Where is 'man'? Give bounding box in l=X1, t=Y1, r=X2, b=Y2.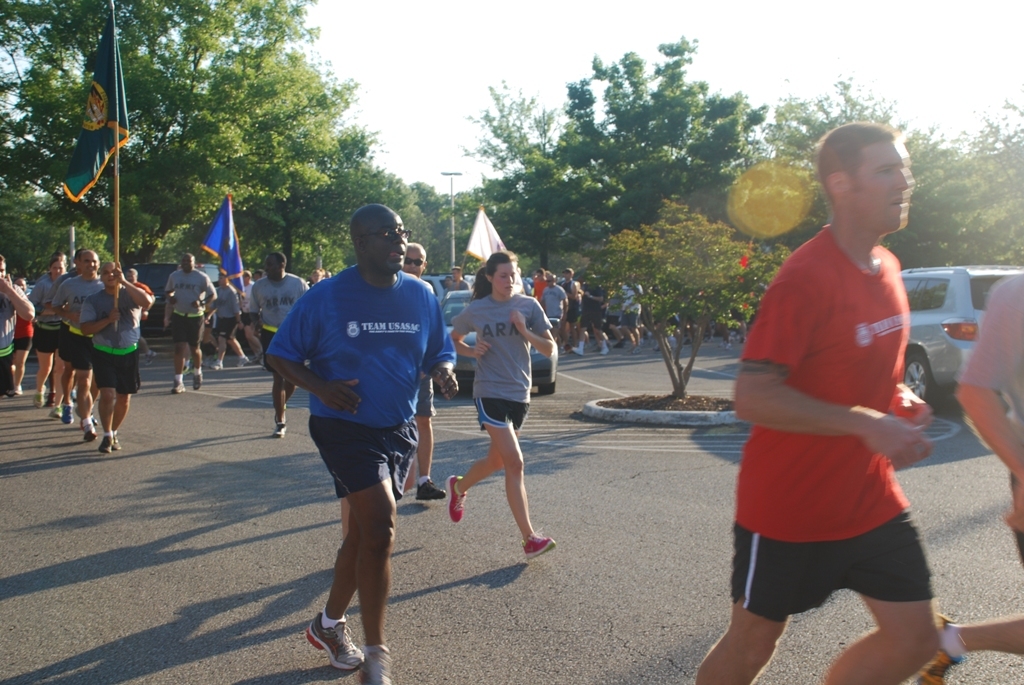
l=264, t=209, r=444, b=643.
